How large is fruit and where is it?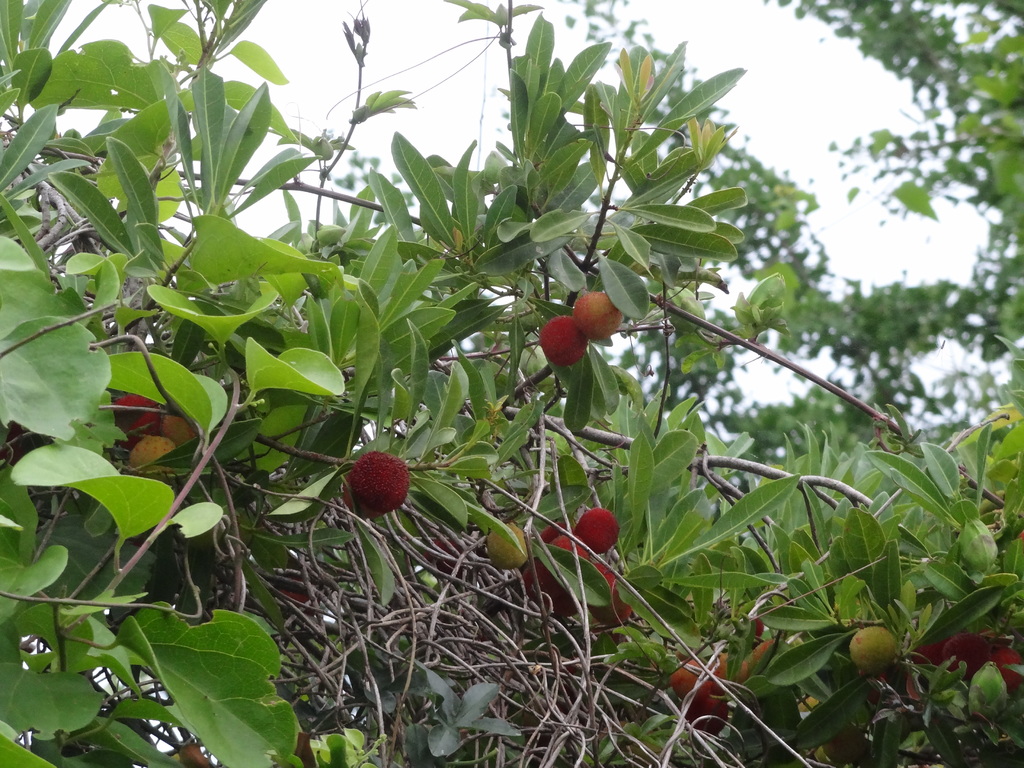
Bounding box: {"left": 572, "top": 289, "right": 624, "bottom": 344}.
